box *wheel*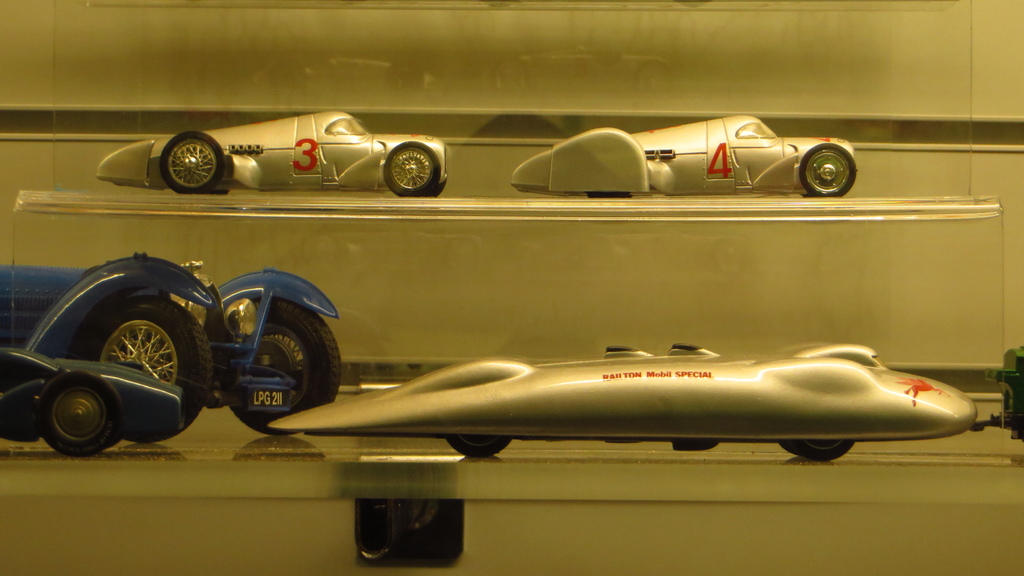
select_region(69, 296, 223, 445)
